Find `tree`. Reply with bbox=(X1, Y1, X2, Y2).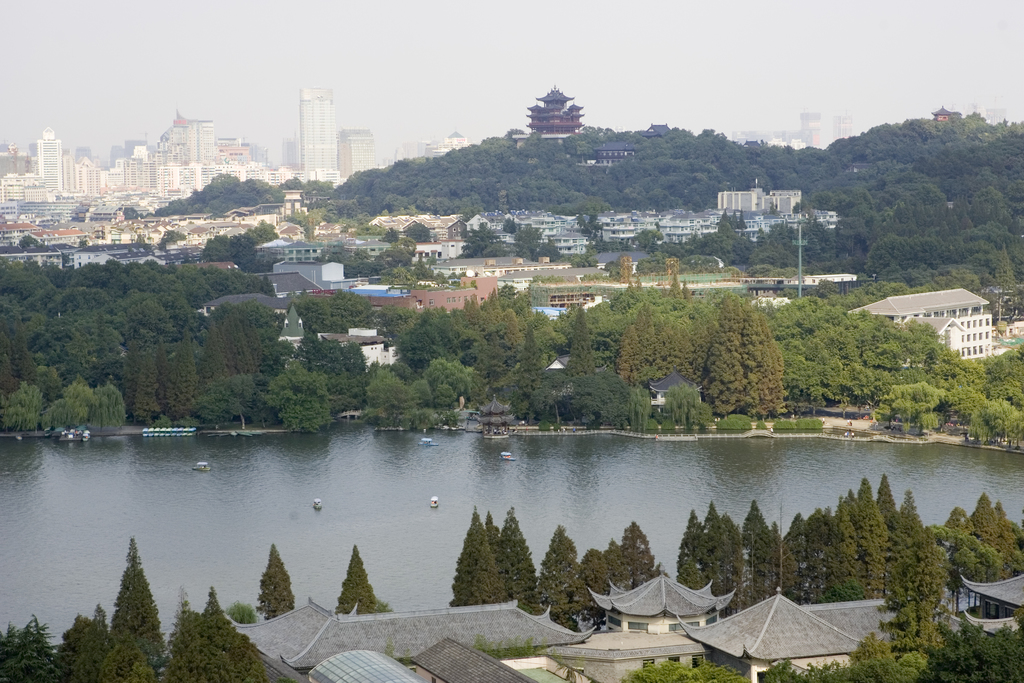
bbox=(865, 233, 960, 276).
